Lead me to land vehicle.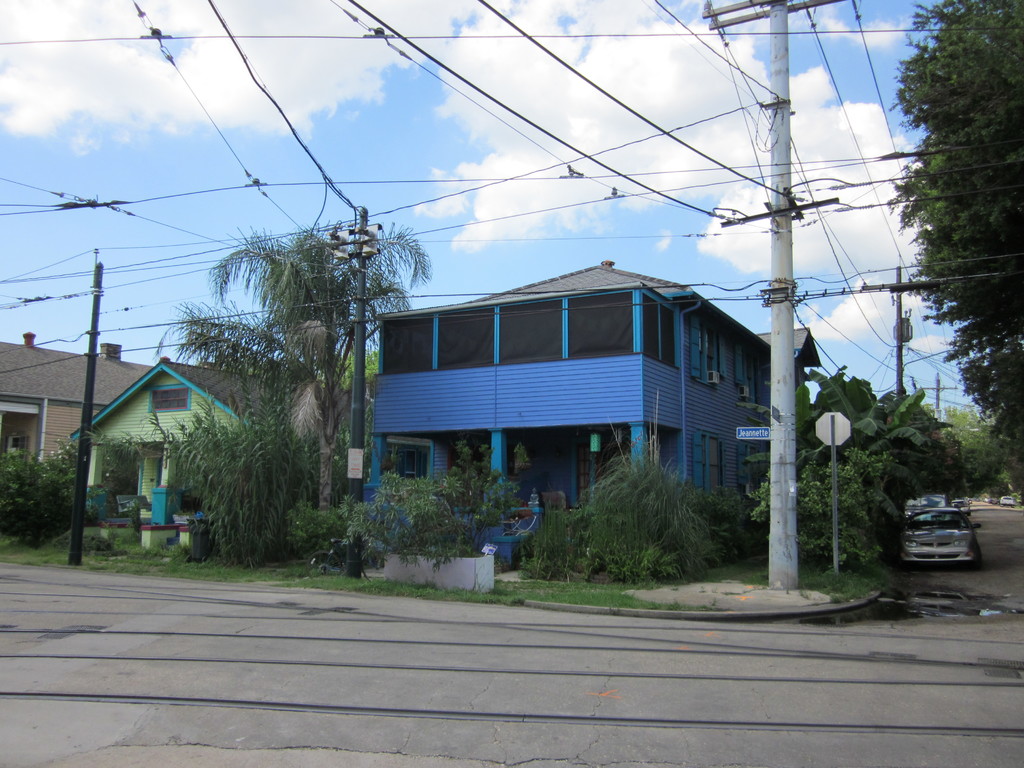
Lead to x1=999, y1=497, x2=1014, y2=502.
